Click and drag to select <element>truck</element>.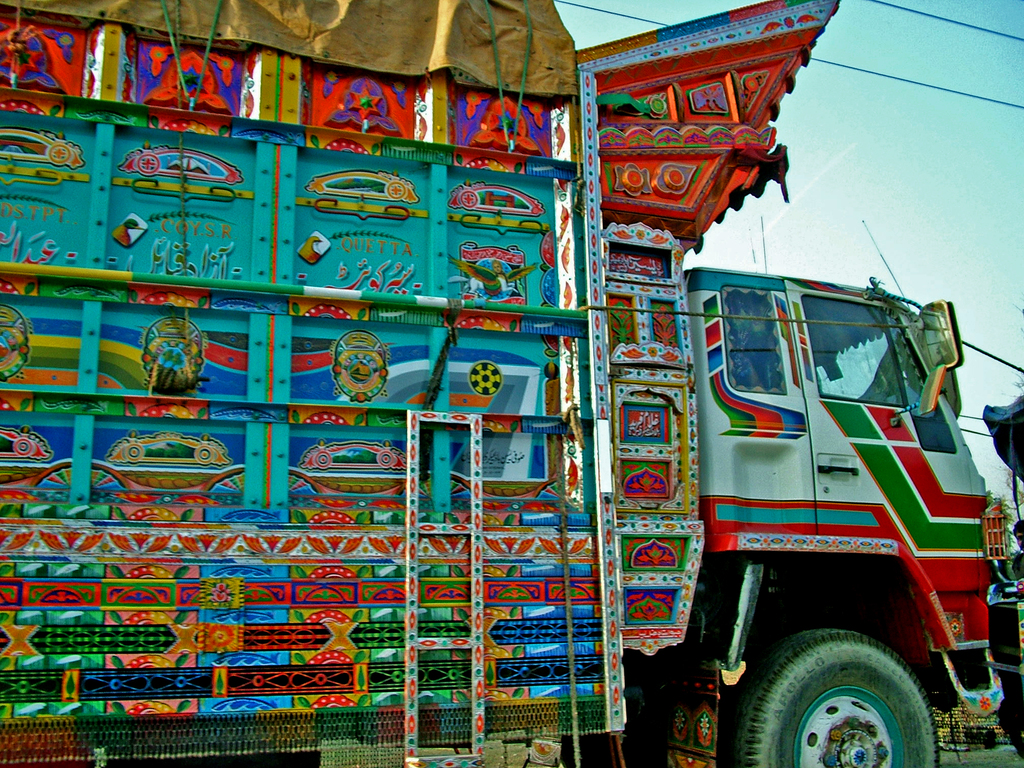
Selection: pyautogui.locateOnScreen(0, 0, 1008, 767).
